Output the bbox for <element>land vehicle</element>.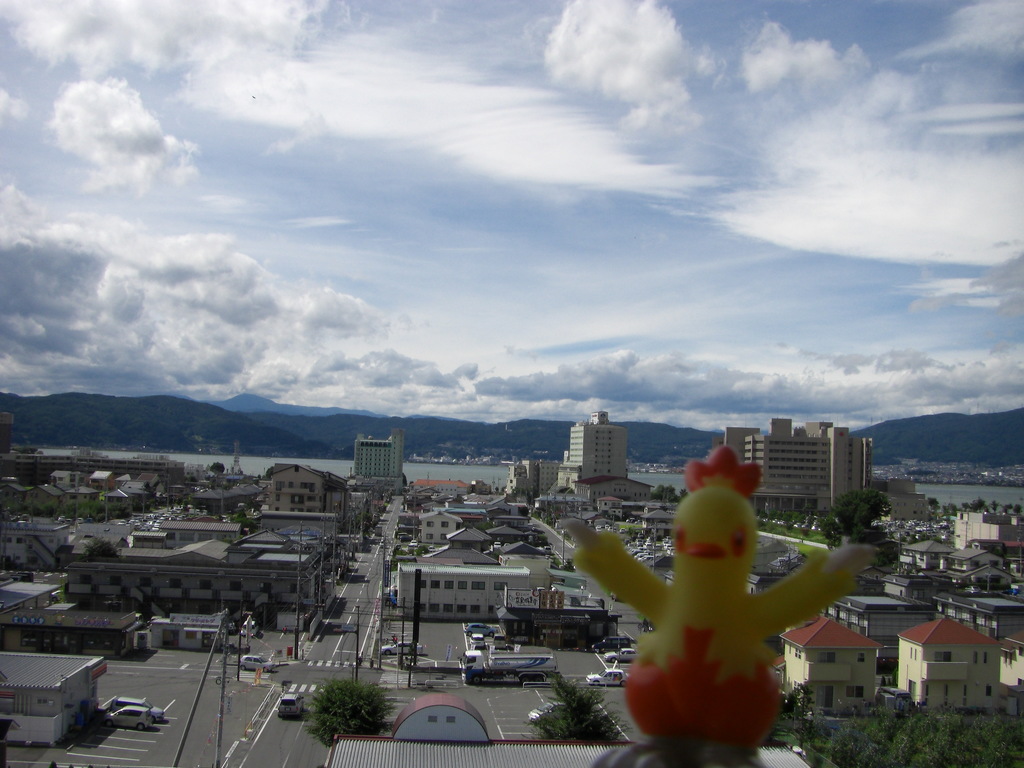
detection(111, 698, 163, 722).
